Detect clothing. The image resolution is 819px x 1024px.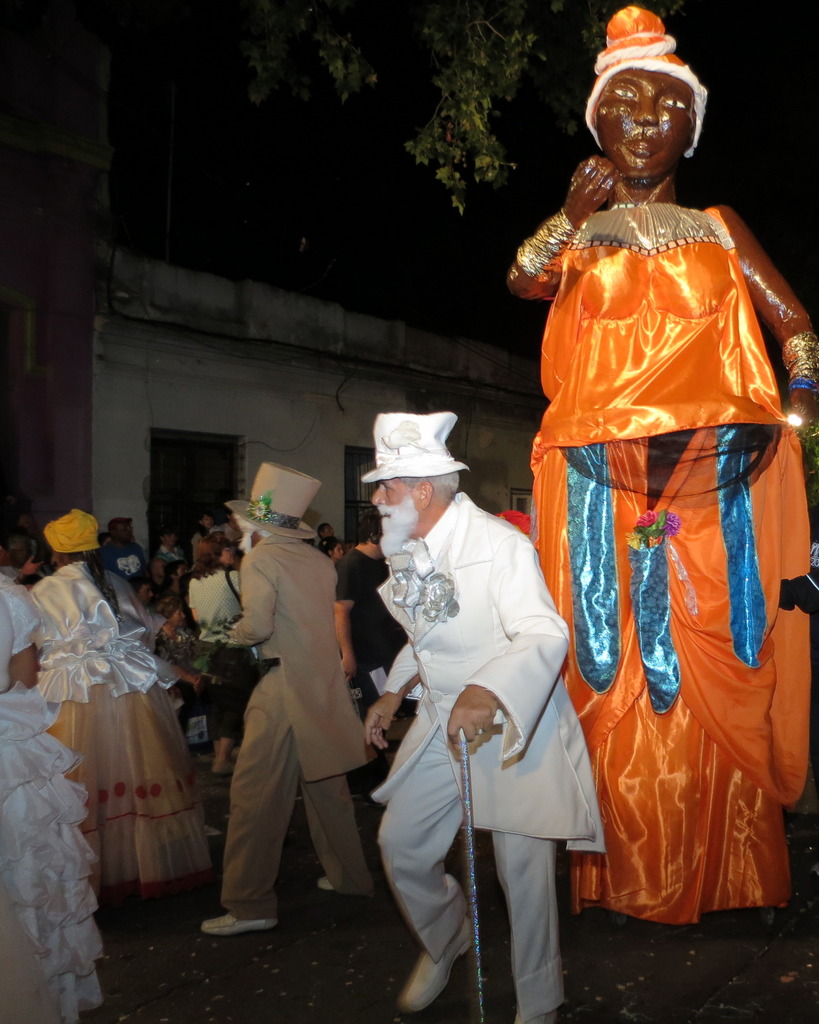
detection(22, 557, 223, 888).
